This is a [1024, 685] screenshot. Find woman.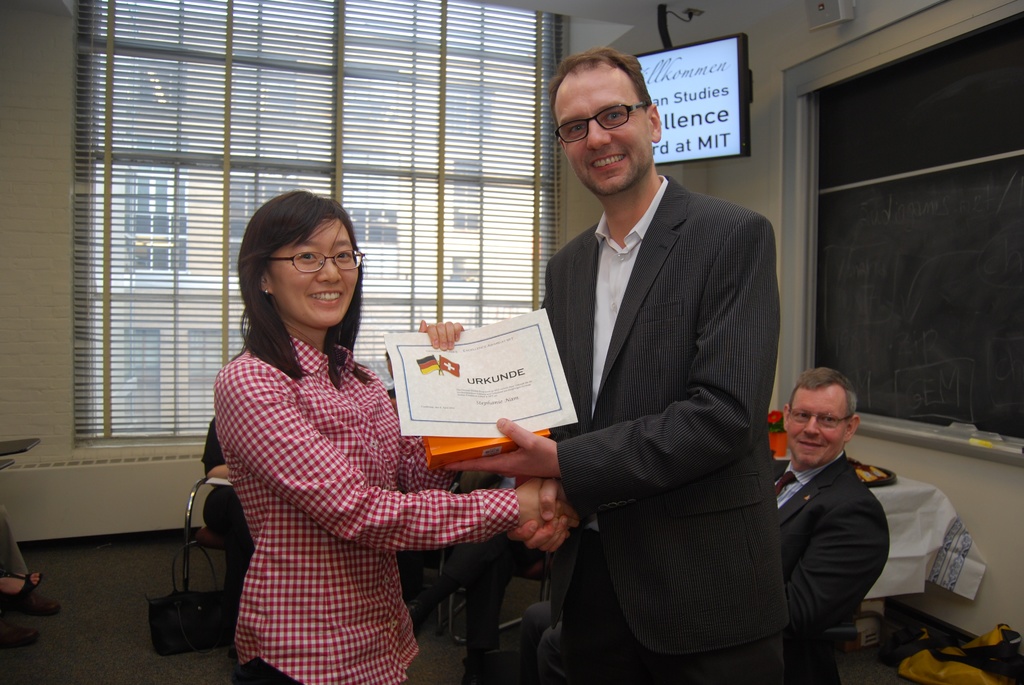
Bounding box: (211, 182, 578, 684).
